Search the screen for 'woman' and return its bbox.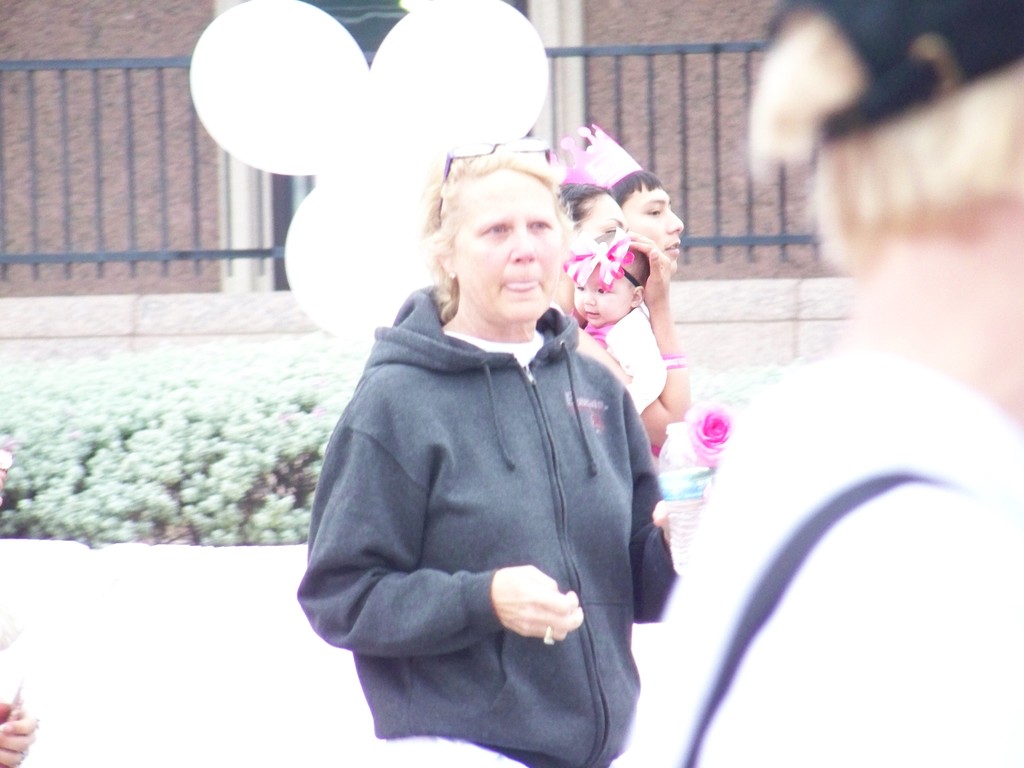
Found: crop(538, 178, 695, 463).
